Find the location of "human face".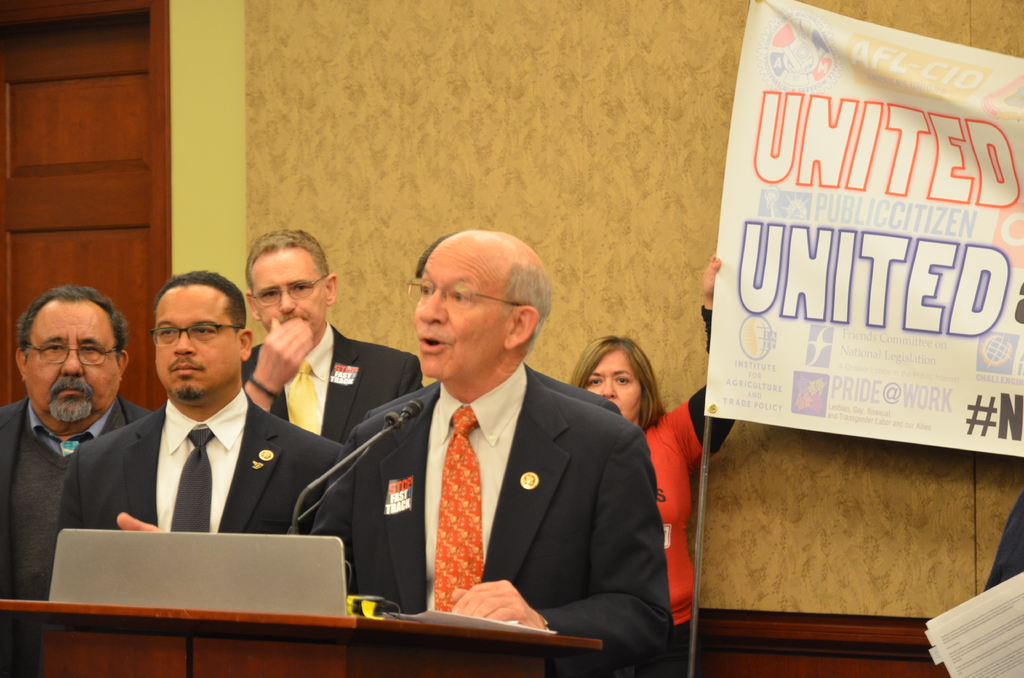
Location: locate(588, 353, 643, 422).
